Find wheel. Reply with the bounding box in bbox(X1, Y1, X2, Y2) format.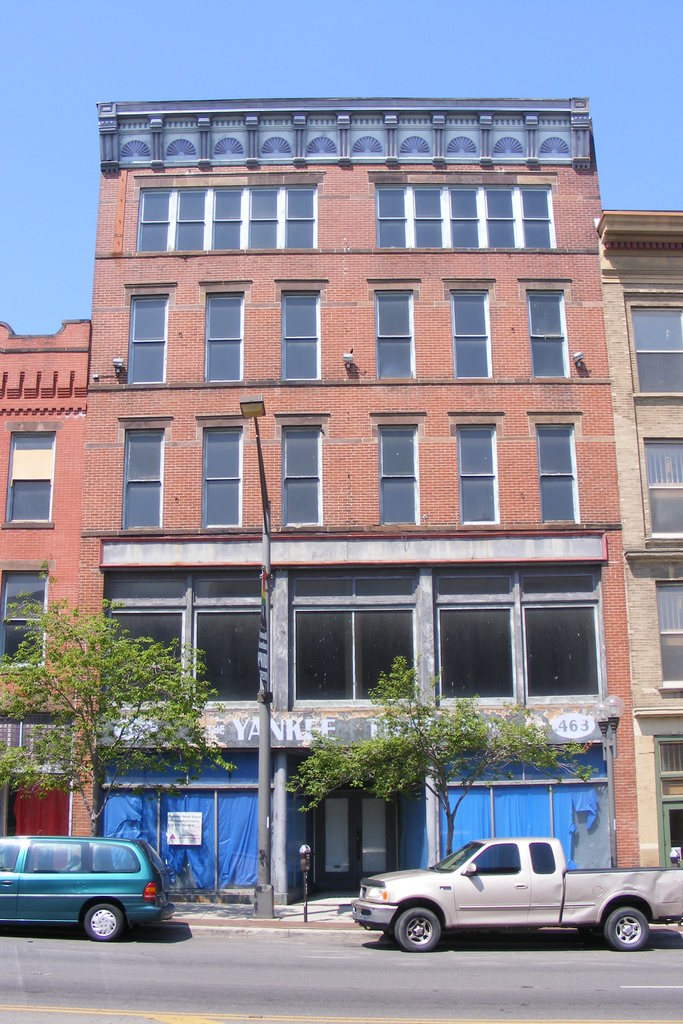
bbox(389, 899, 445, 953).
